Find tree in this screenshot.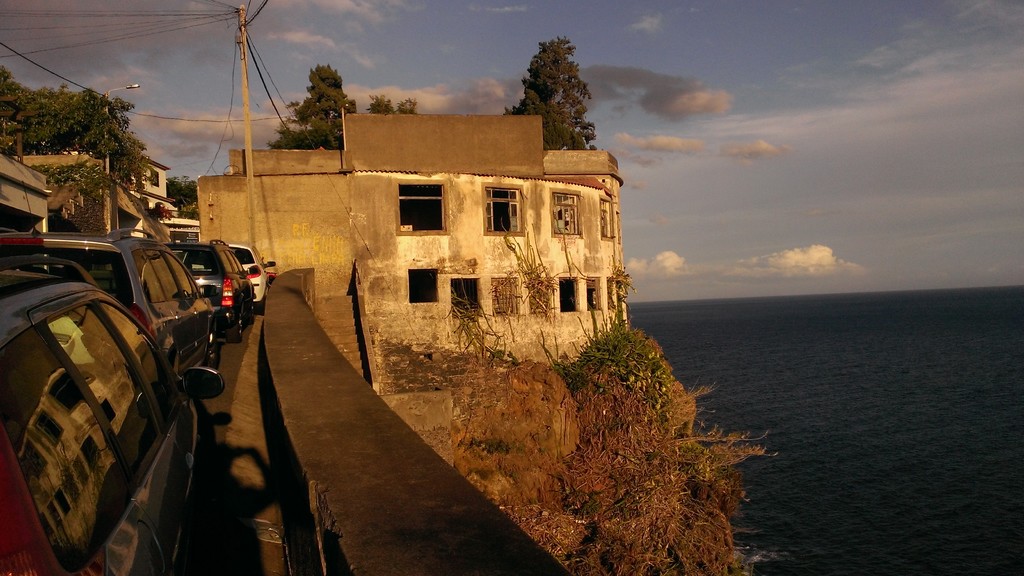
The bounding box for tree is 0:61:158:202.
